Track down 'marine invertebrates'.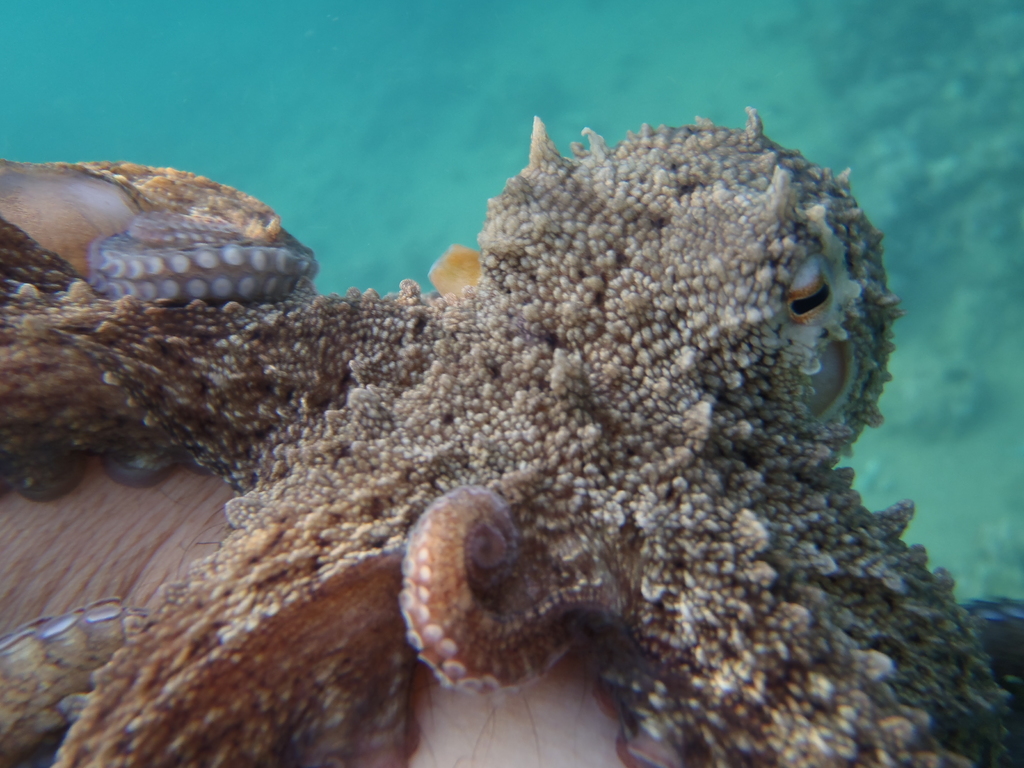
Tracked to (left=19, top=149, right=318, bottom=333).
